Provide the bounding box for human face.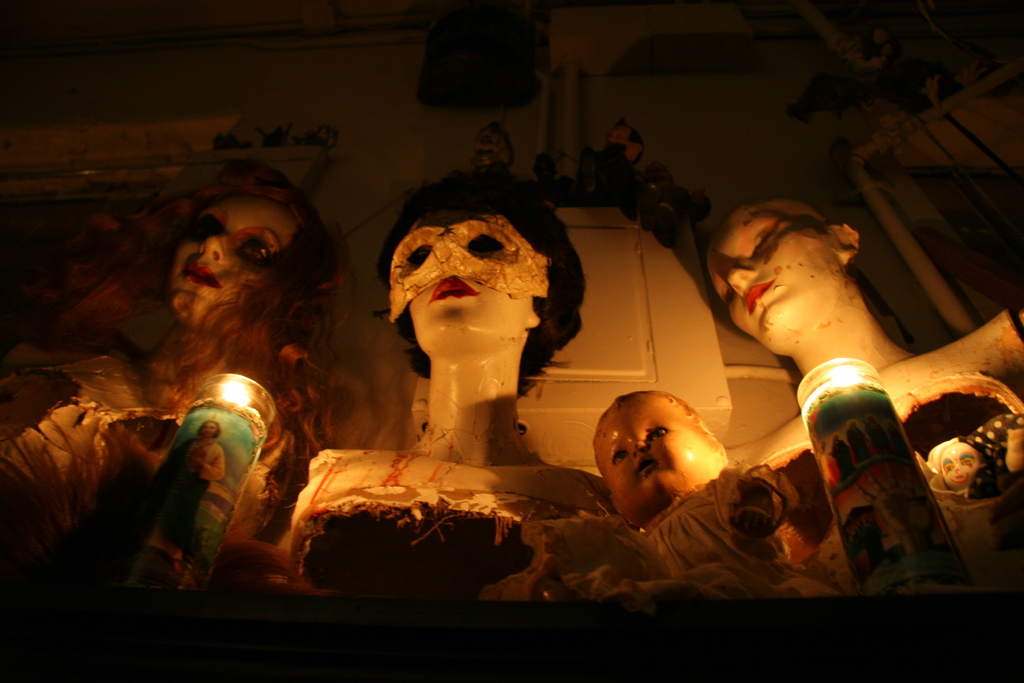
bbox=[164, 194, 302, 332].
